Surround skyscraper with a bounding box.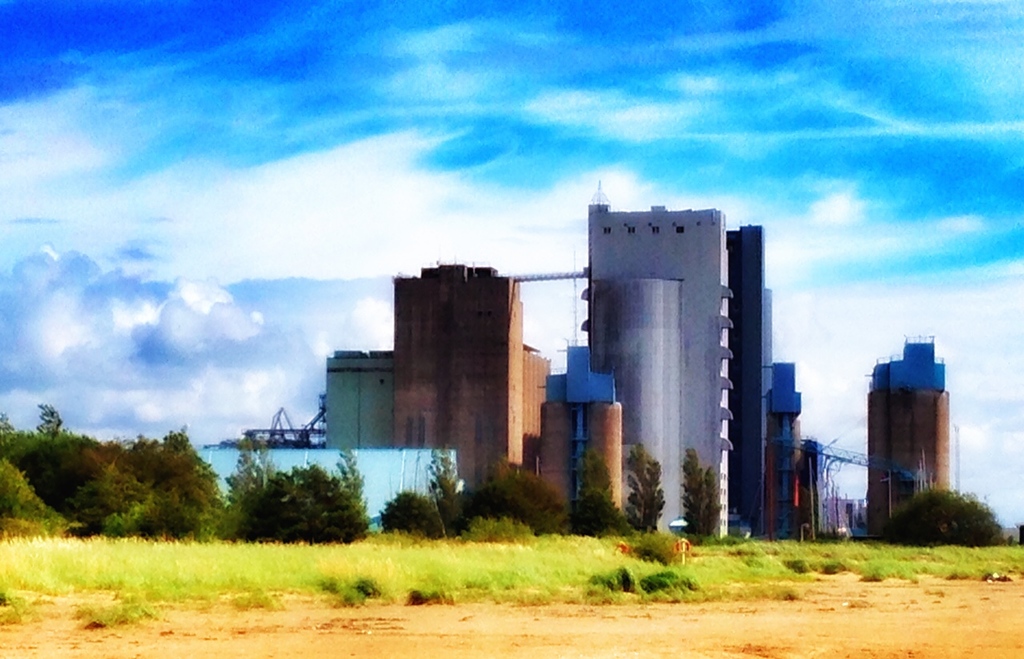
bbox=[390, 265, 546, 524].
